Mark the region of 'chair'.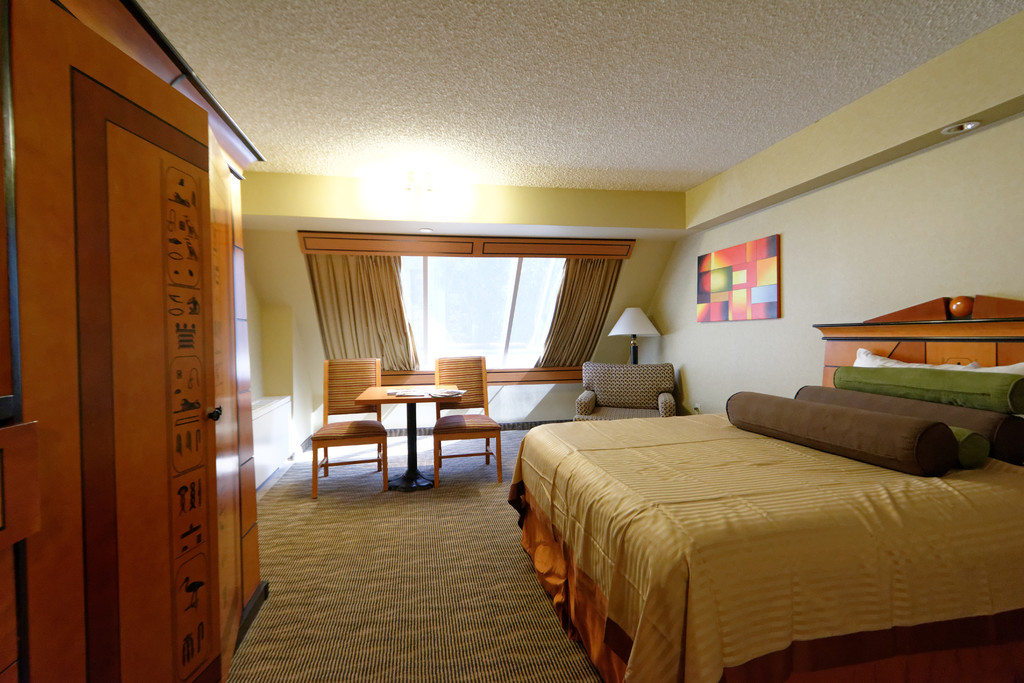
Region: box(306, 356, 392, 498).
